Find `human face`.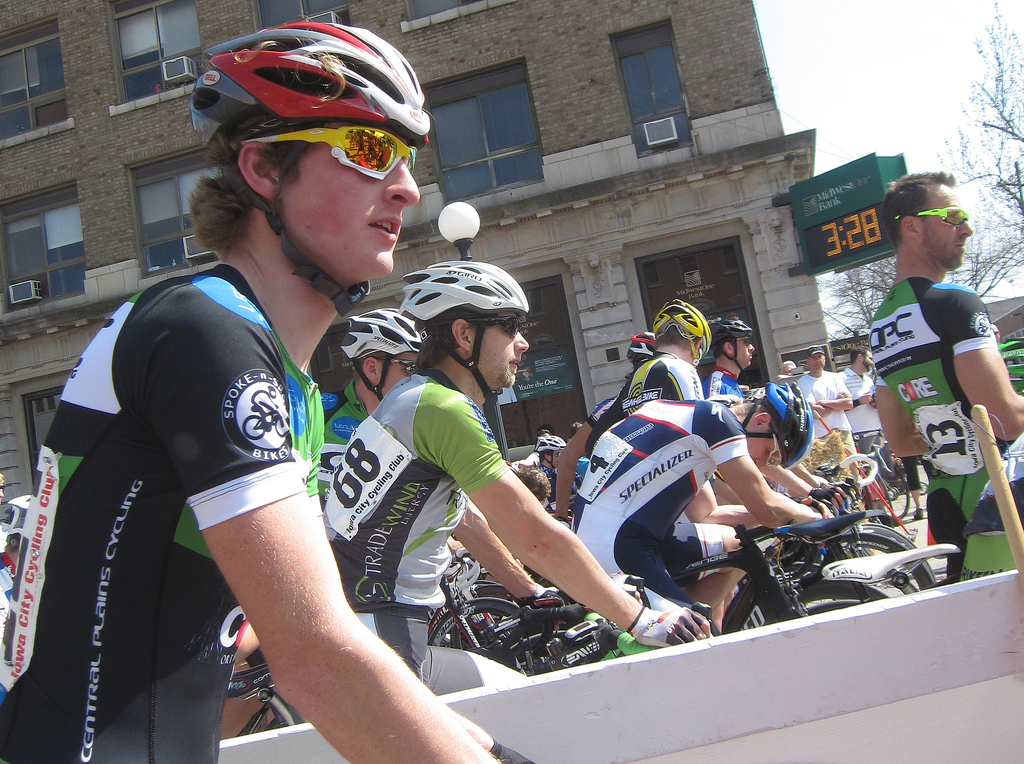
region(919, 181, 974, 265).
